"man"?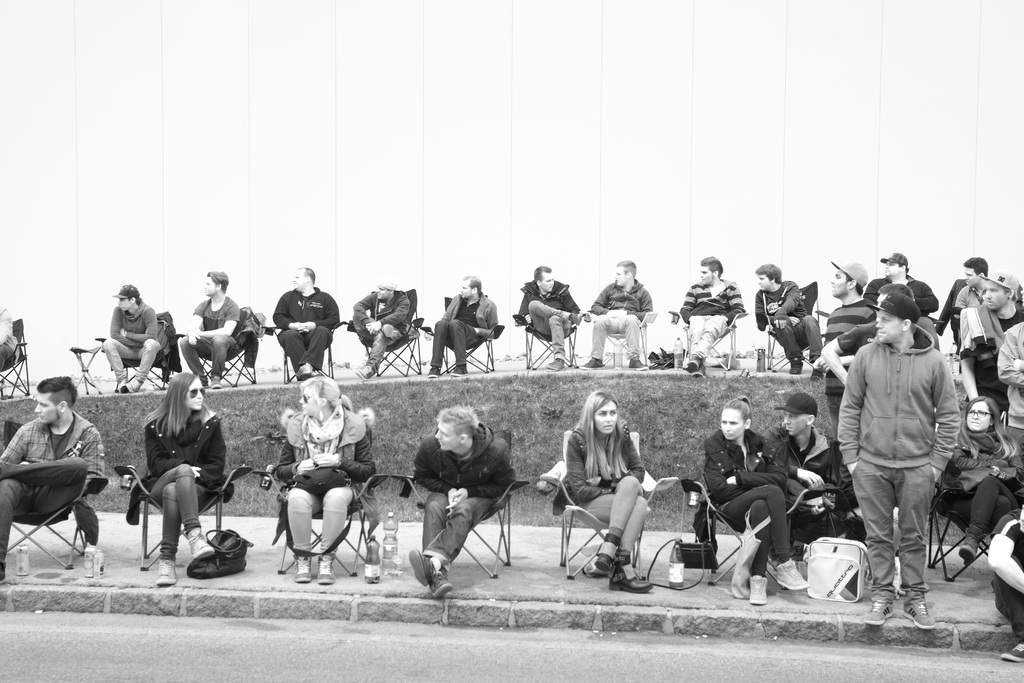
region(762, 392, 867, 563)
